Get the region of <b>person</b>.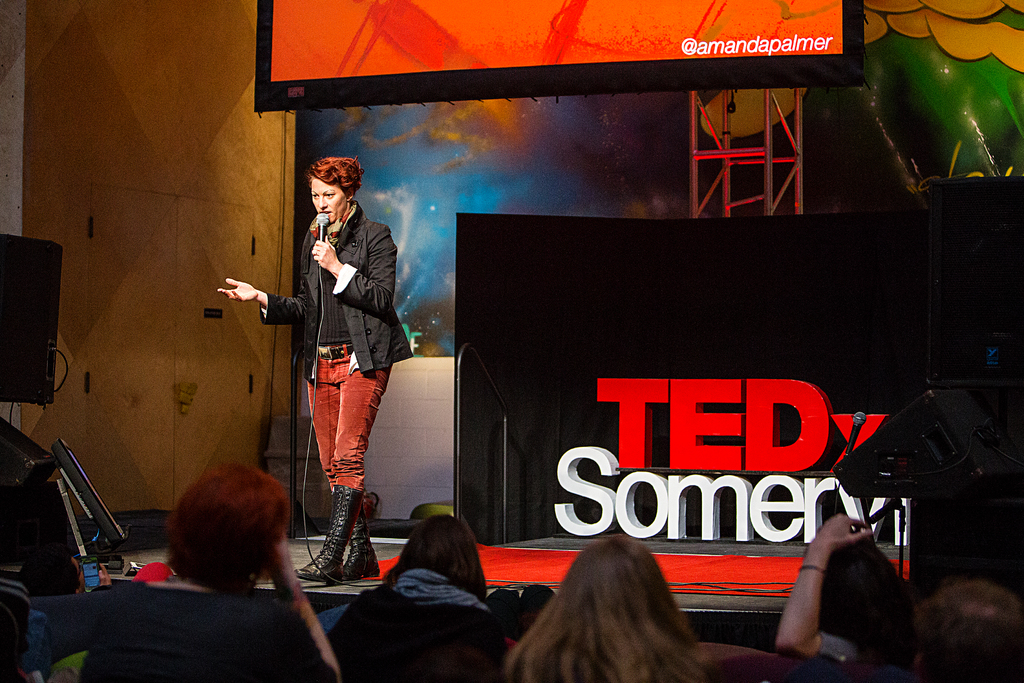
0,572,62,679.
